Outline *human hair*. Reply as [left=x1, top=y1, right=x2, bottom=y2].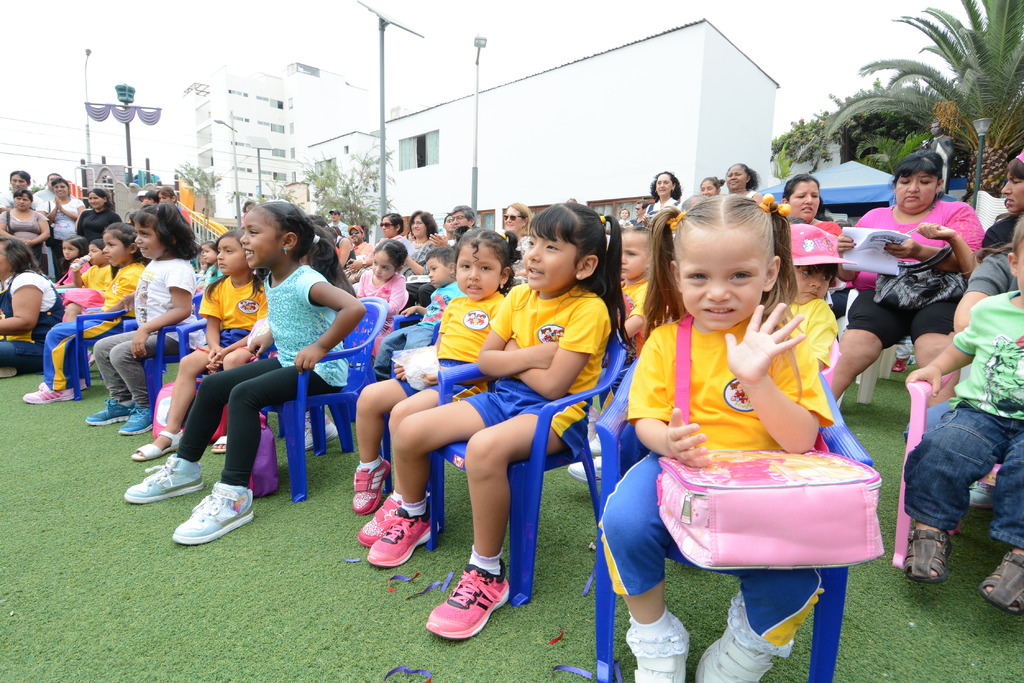
[left=1018, top=215, right=1023, bottom=260].
